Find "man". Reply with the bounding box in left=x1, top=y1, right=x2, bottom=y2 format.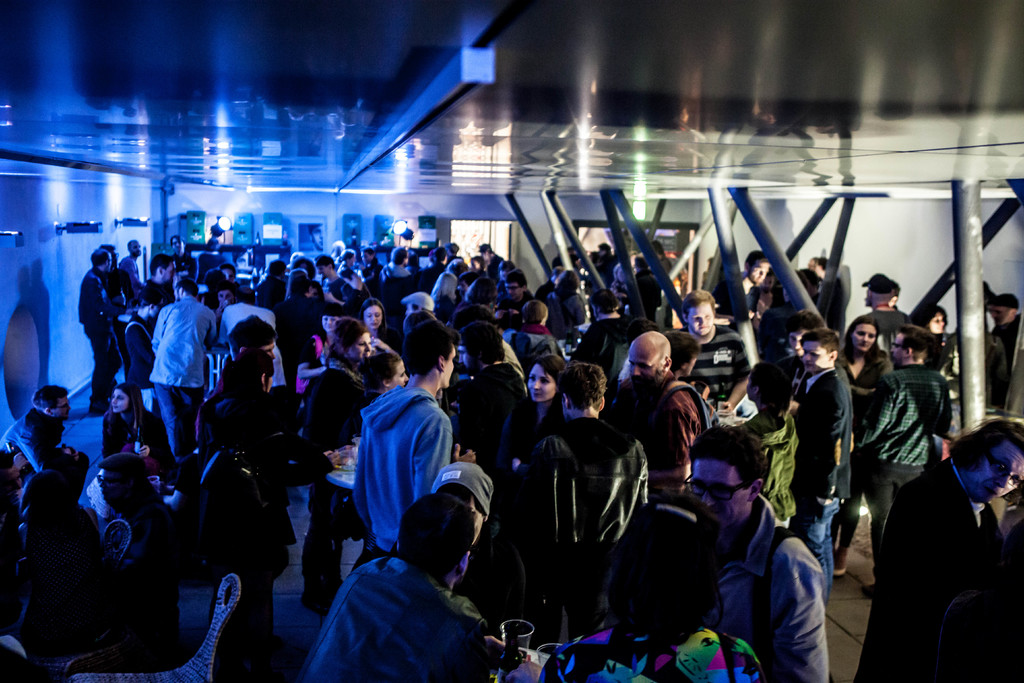
left=599, top=328, right=735, bottom=513.
